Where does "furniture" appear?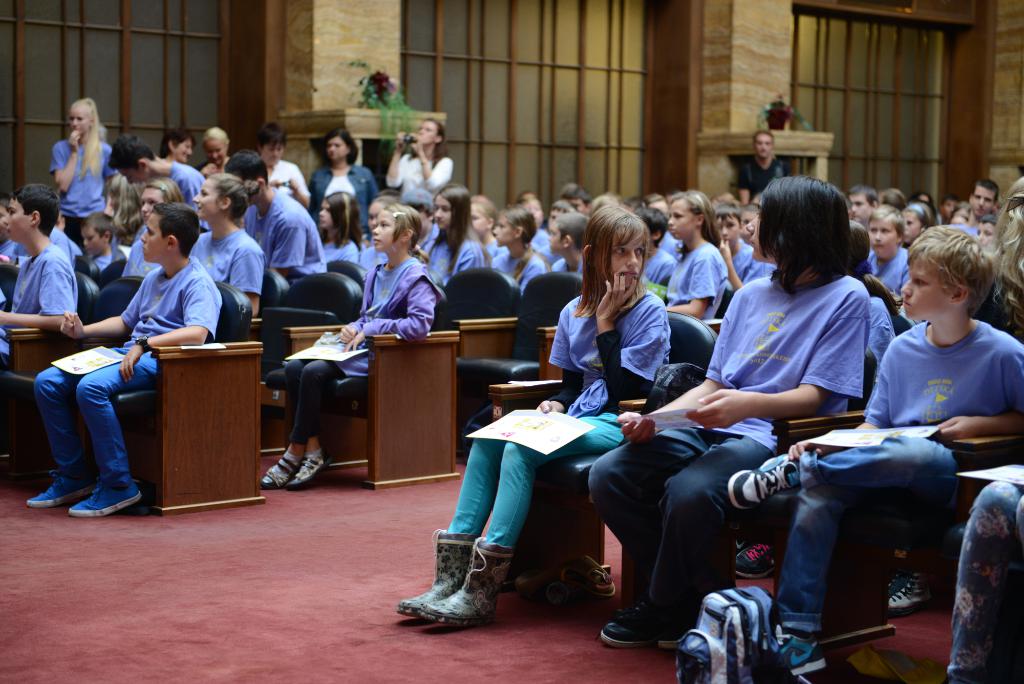
Appears at rect(485, 310, 715, 610).
